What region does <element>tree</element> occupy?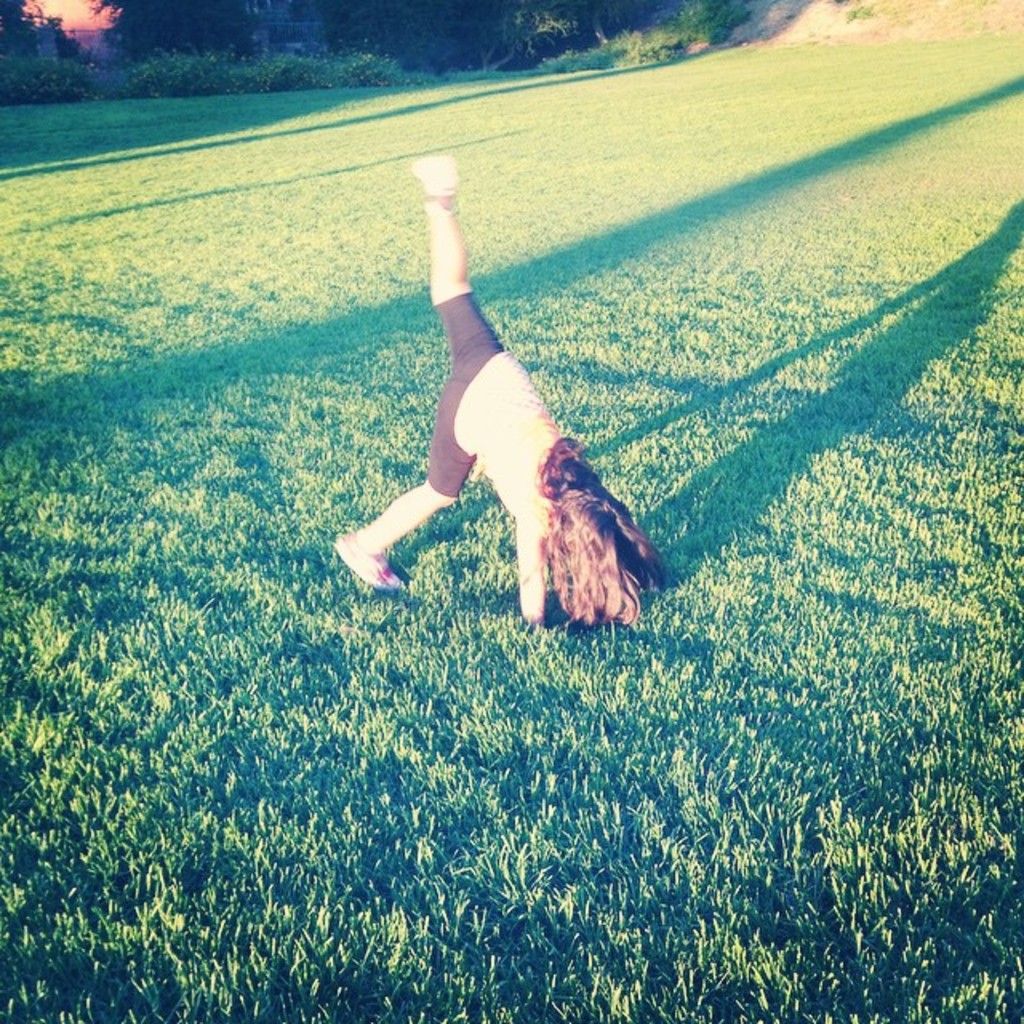
bbox=[91, 0, 253, 66].
